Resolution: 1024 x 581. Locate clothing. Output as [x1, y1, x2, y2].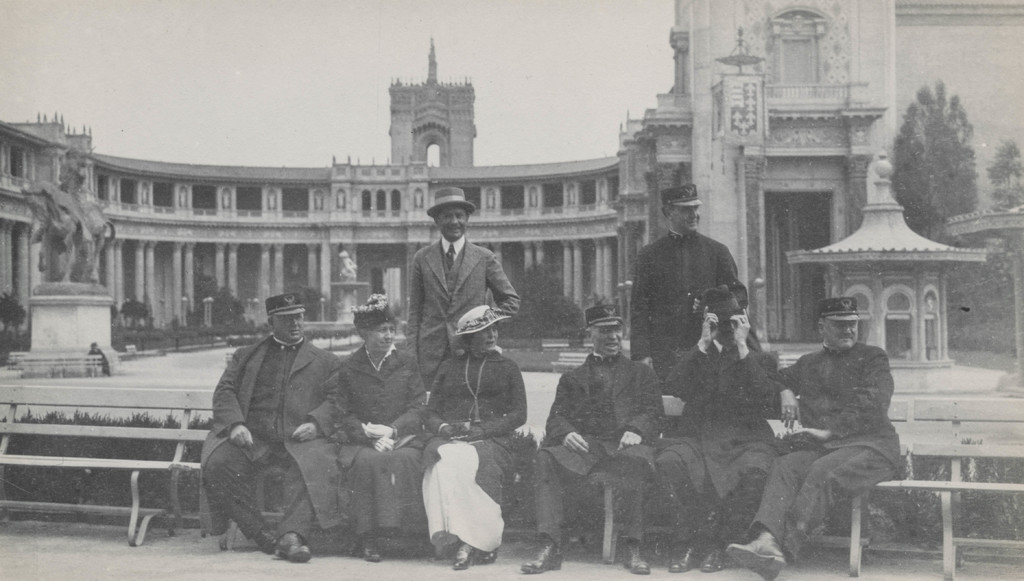
[630, 227, 746, 404].
